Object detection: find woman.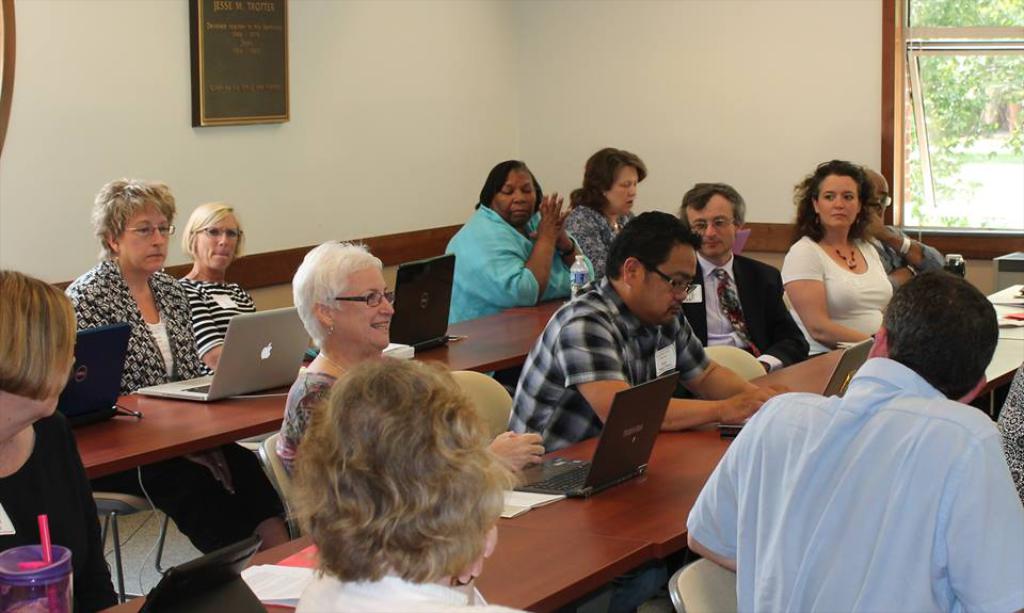
box(279, 358, 535, 612).
